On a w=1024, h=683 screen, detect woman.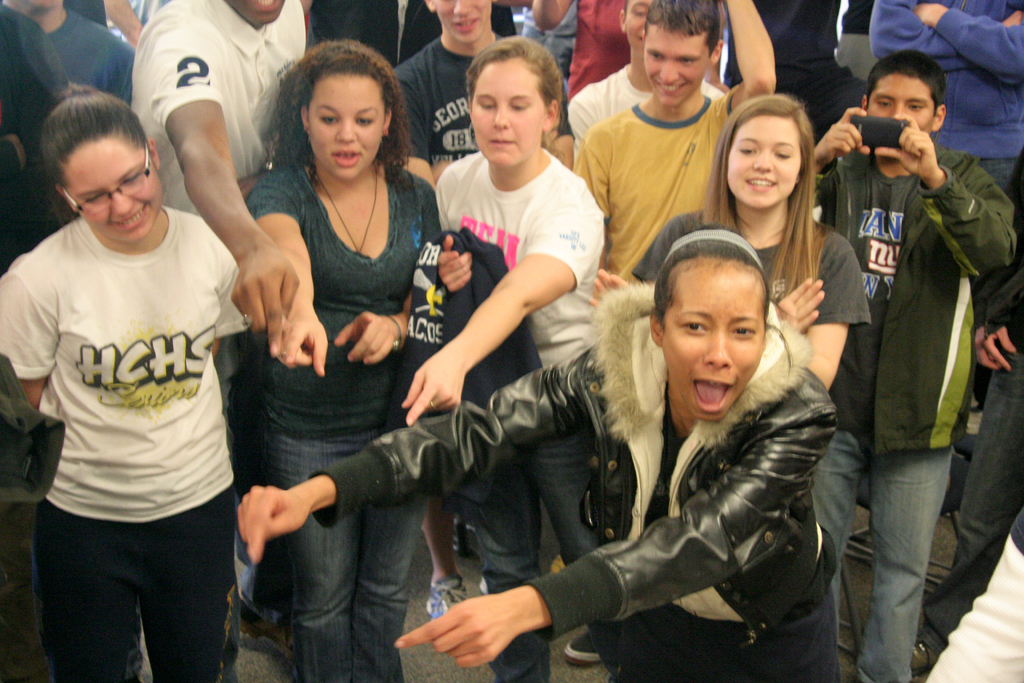
locate(539, 0, 776, 145).
